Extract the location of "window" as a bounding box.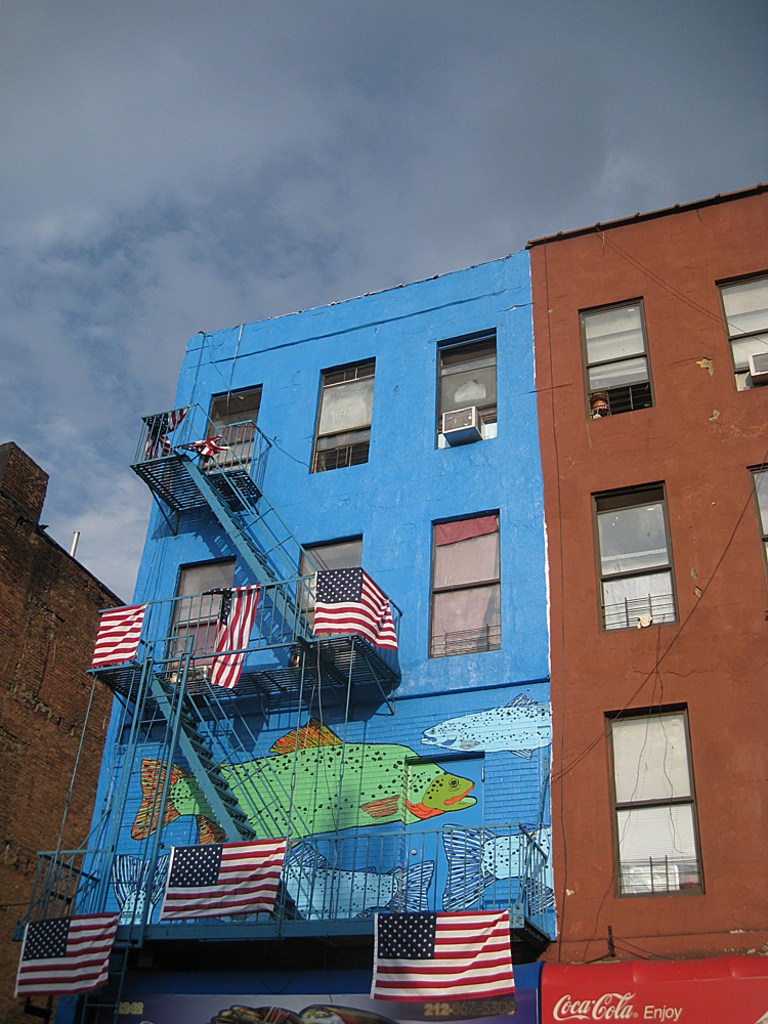
749,460,767,579.
